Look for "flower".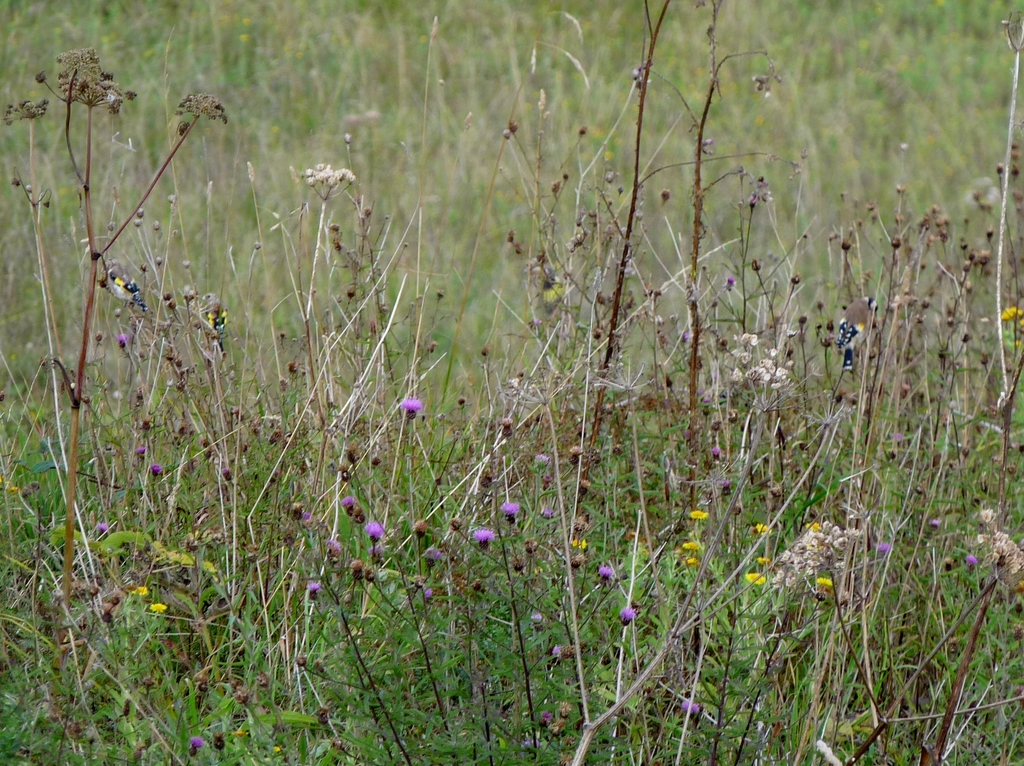
Found: 474, 525, 493, 544.
